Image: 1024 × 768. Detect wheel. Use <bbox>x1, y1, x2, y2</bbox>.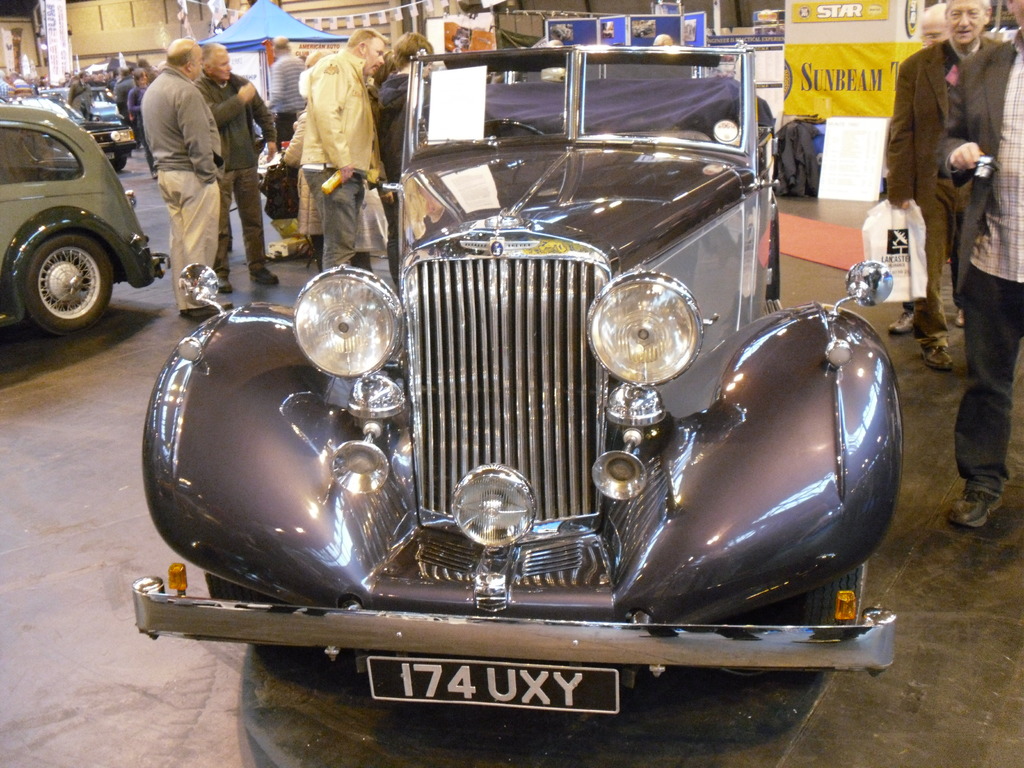
<bbox>196, 570, 289, 609</bbox>.
